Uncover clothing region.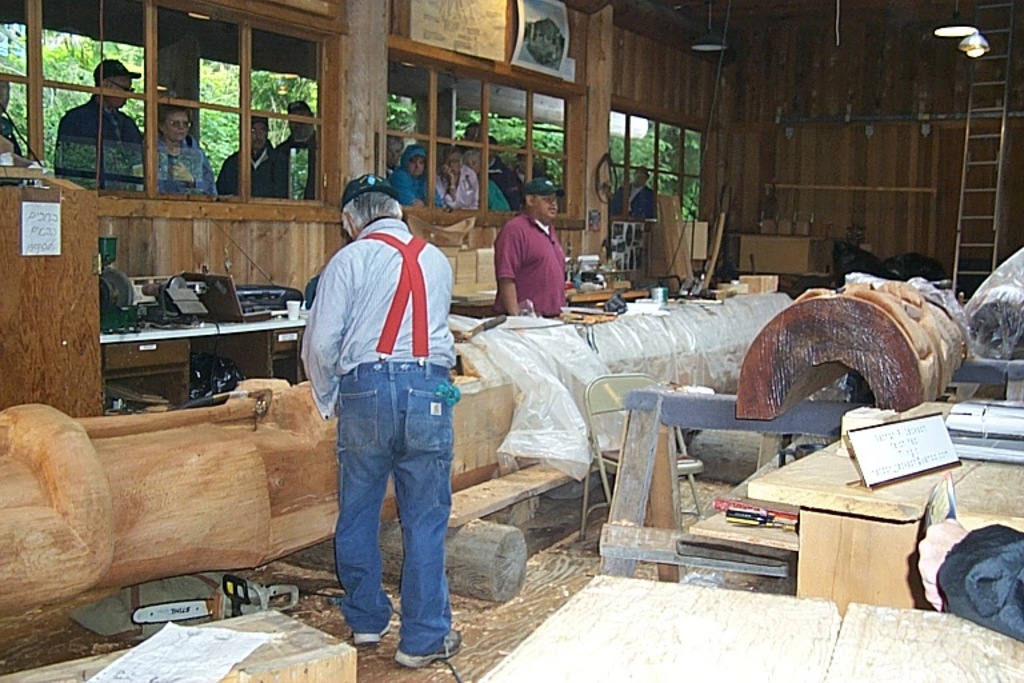
Uncovered: [x1=265, y1=141, x2=349, y2=196].
